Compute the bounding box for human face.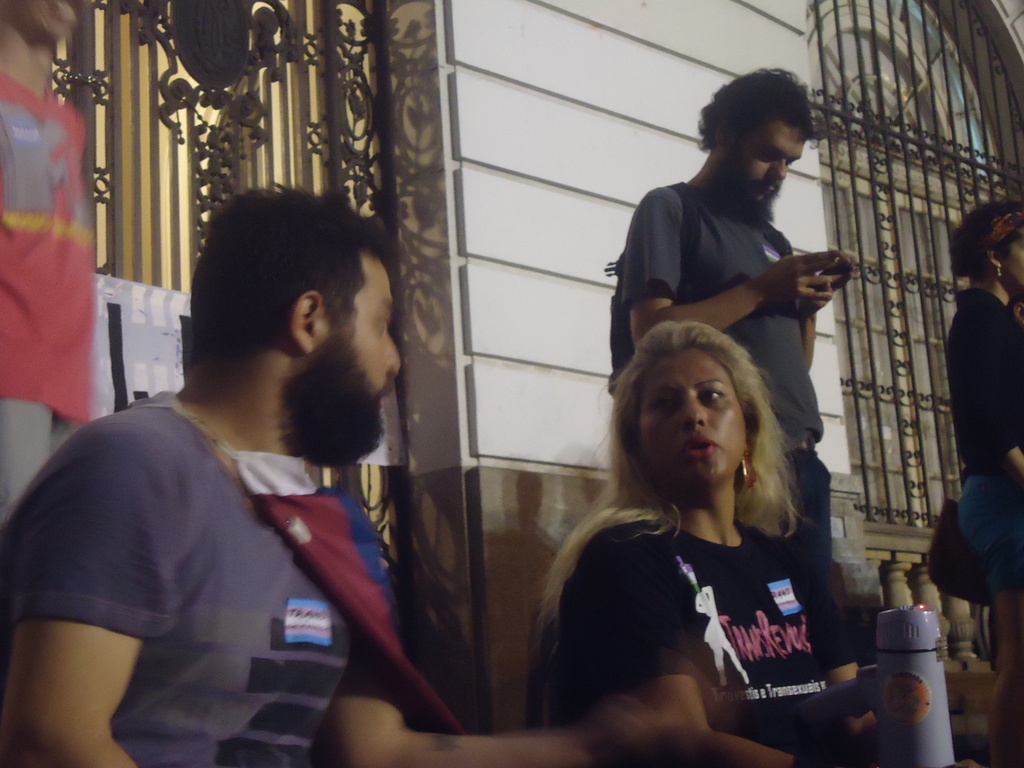
{"x1": 729, "y1": 121, "x2": 801, "y2": 230}.
